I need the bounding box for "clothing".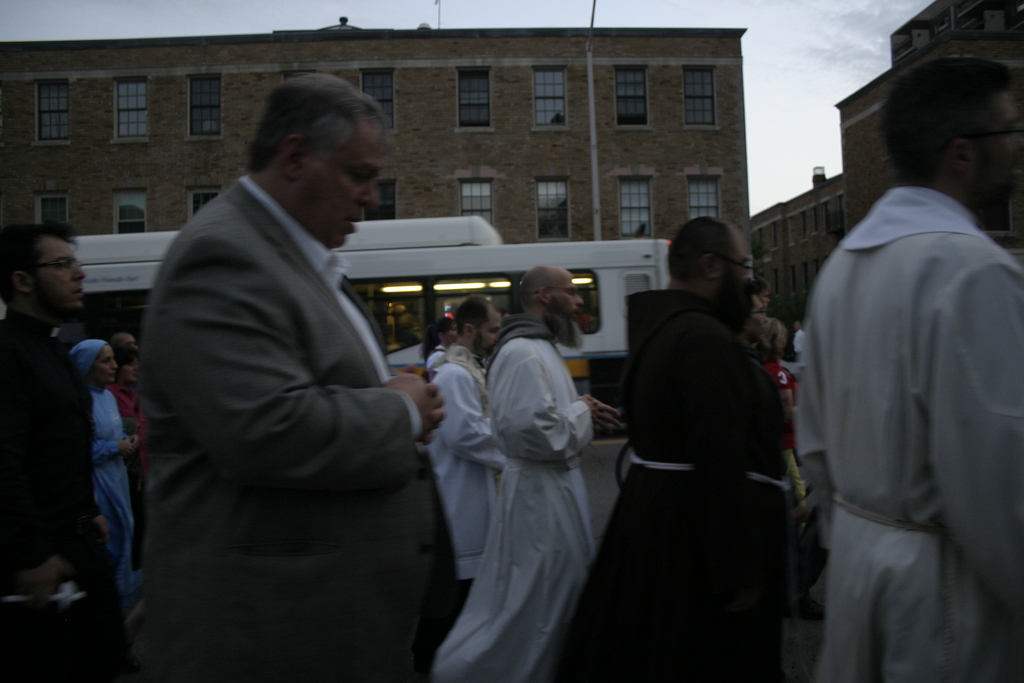
Here it is: <bbox>2, 297, 131, 682</bbox>.
